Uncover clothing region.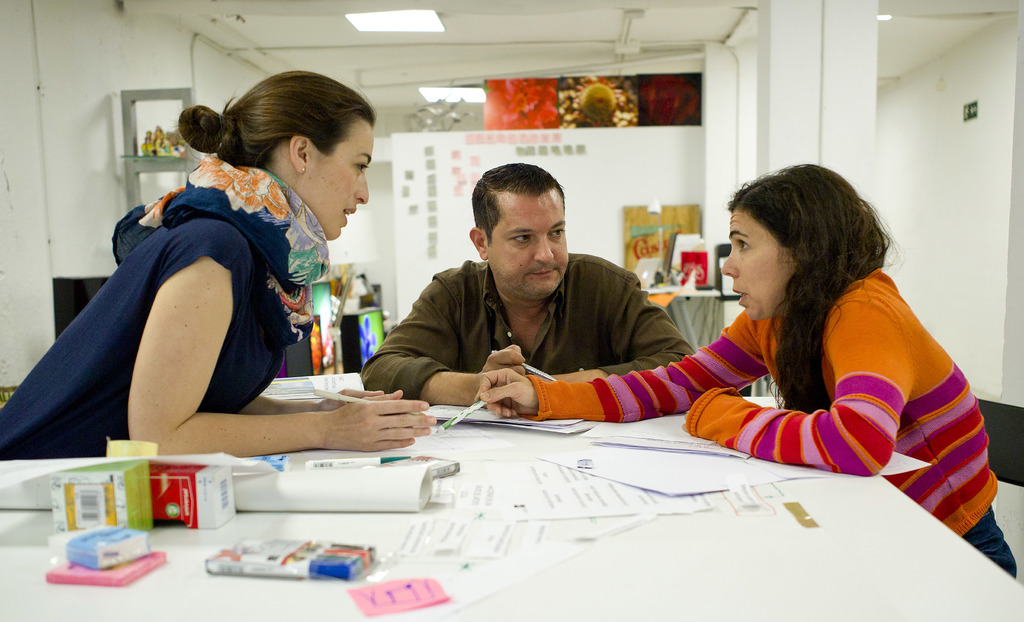
Uncovered: region(518, 267, 1018, 580).
